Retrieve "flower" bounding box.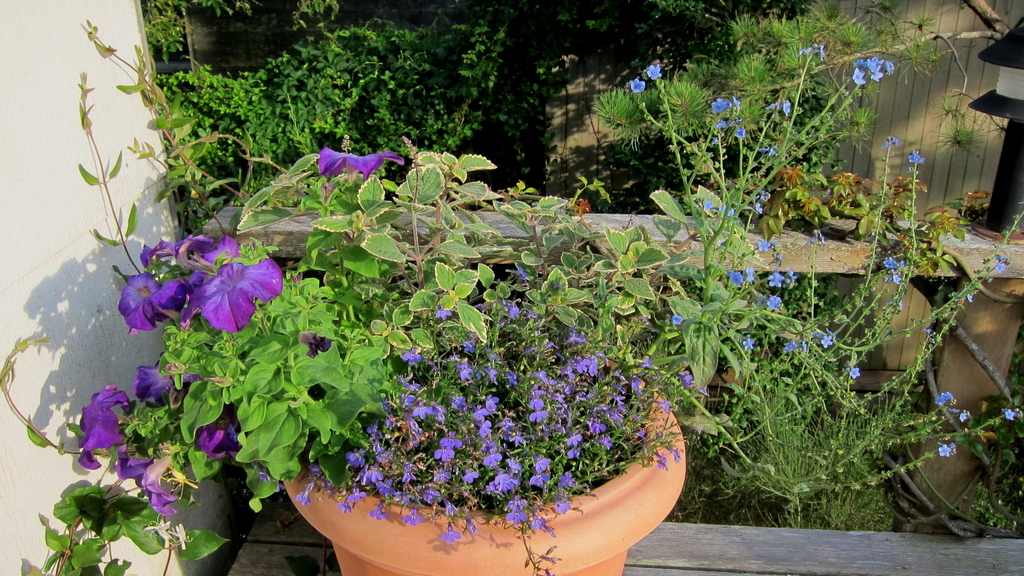
Bounding box: <bbox>885, 135, 900, 148</bbox>.
